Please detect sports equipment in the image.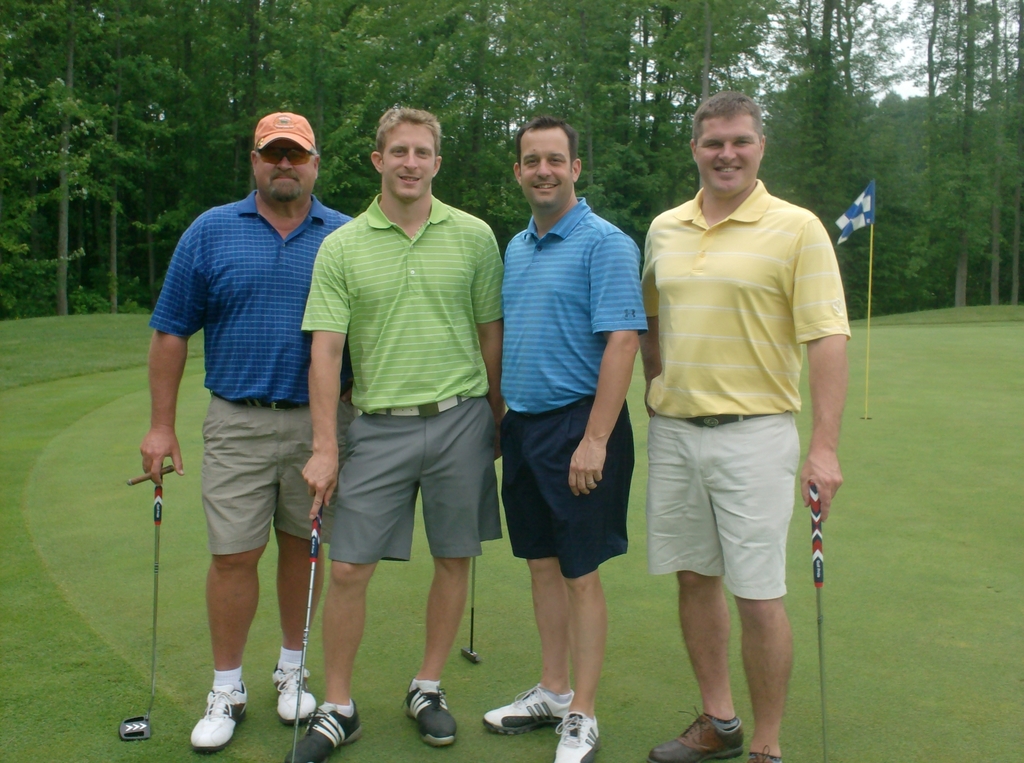
(115, 461, 181, 743).
